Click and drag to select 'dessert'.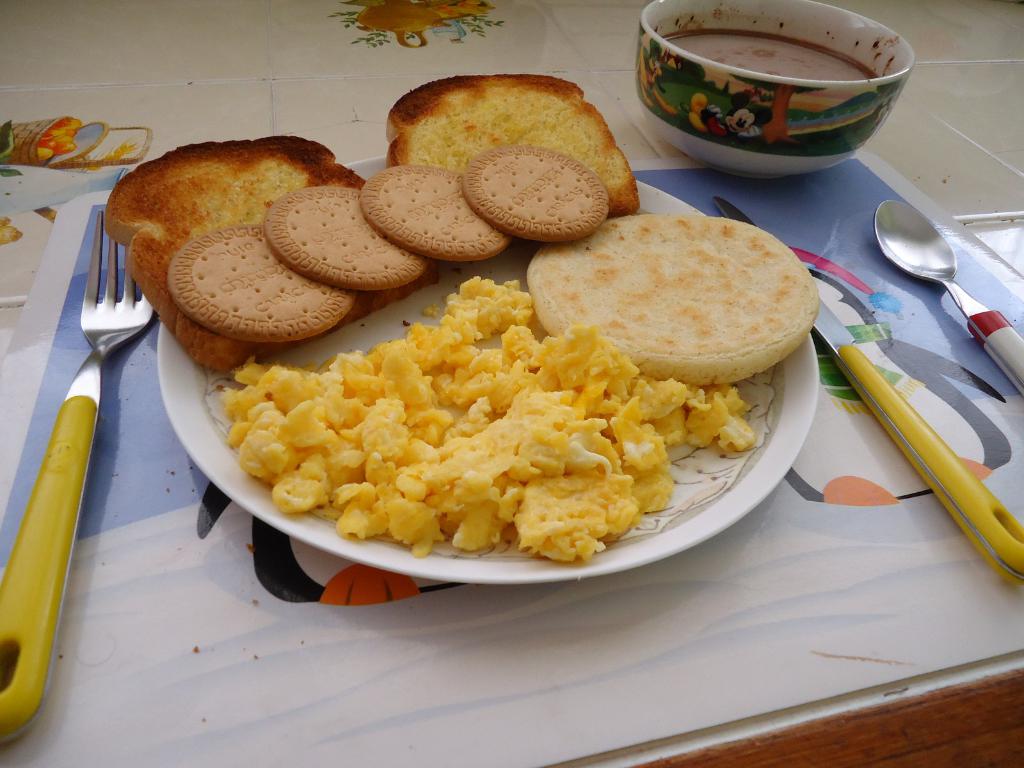
Selection: region(104, 131, 358, 375).
